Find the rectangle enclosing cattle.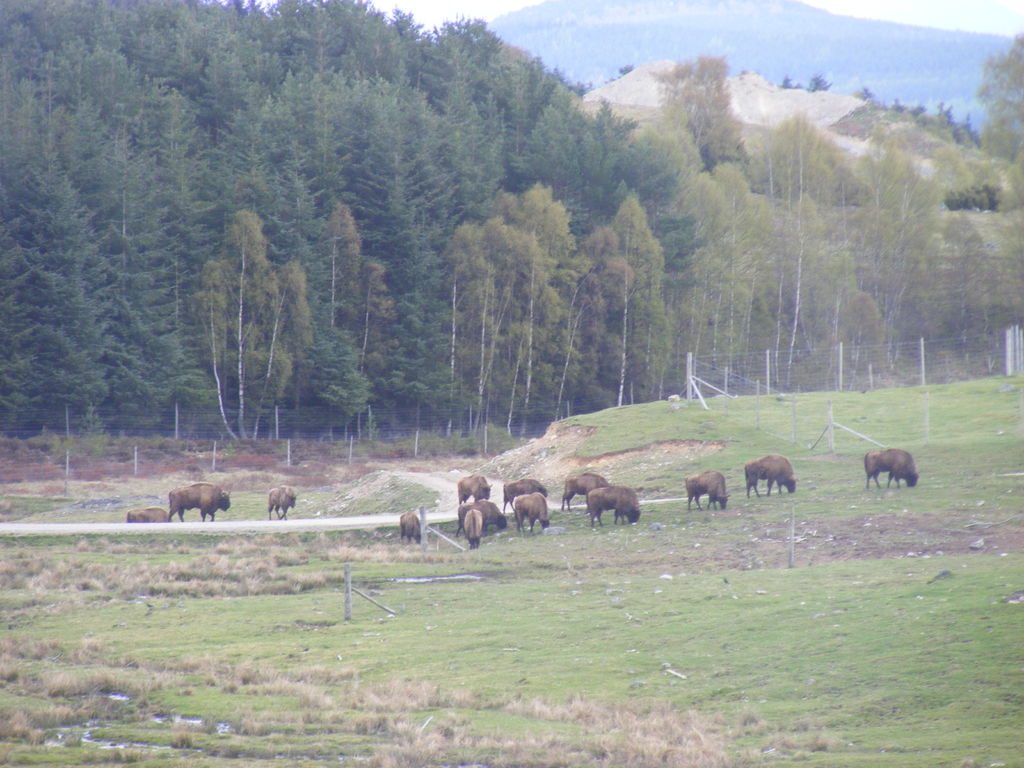
box=[860, 447, 922, 488].
